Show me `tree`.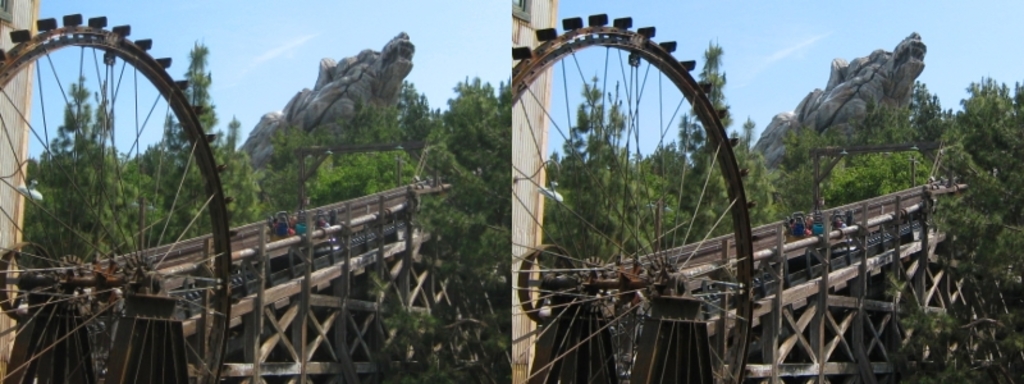
`tree` is here: <bbox>392, 74, 445, 161</bbox>.
